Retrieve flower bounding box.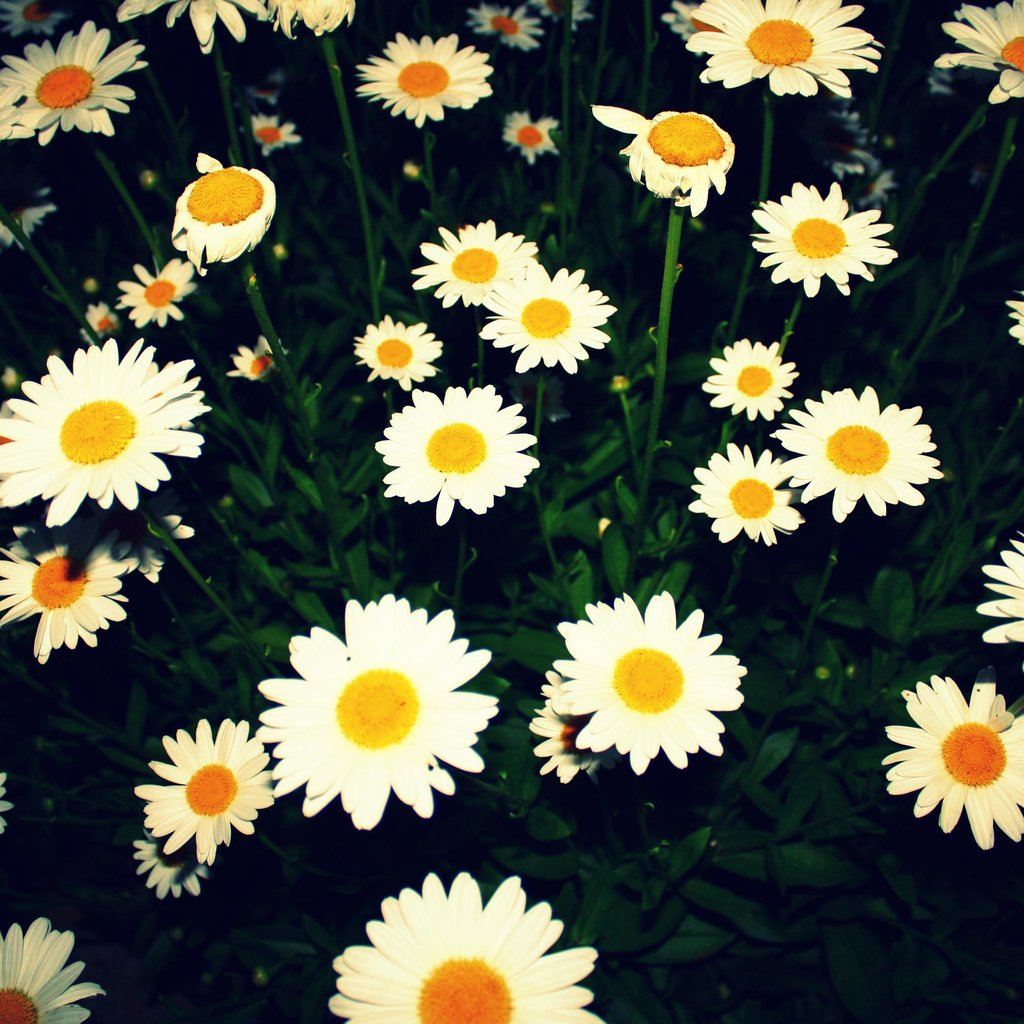
Bounding box: box(247, 106, 300, 163).
